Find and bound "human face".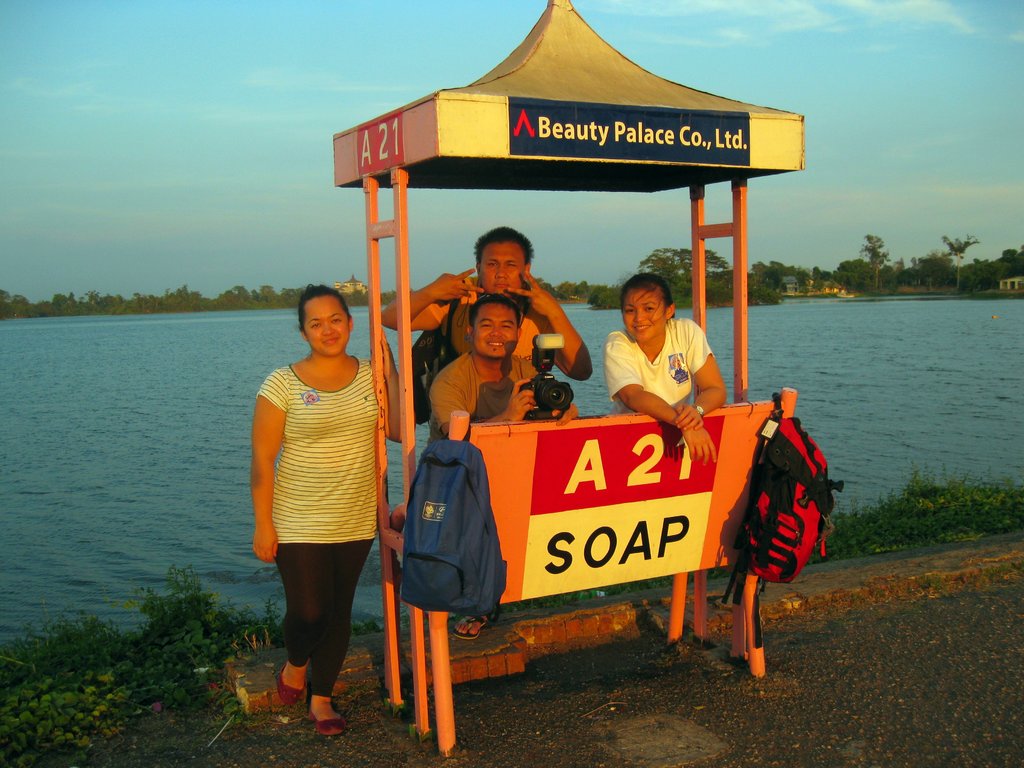
Bound: (476, 305, 516, 356).
